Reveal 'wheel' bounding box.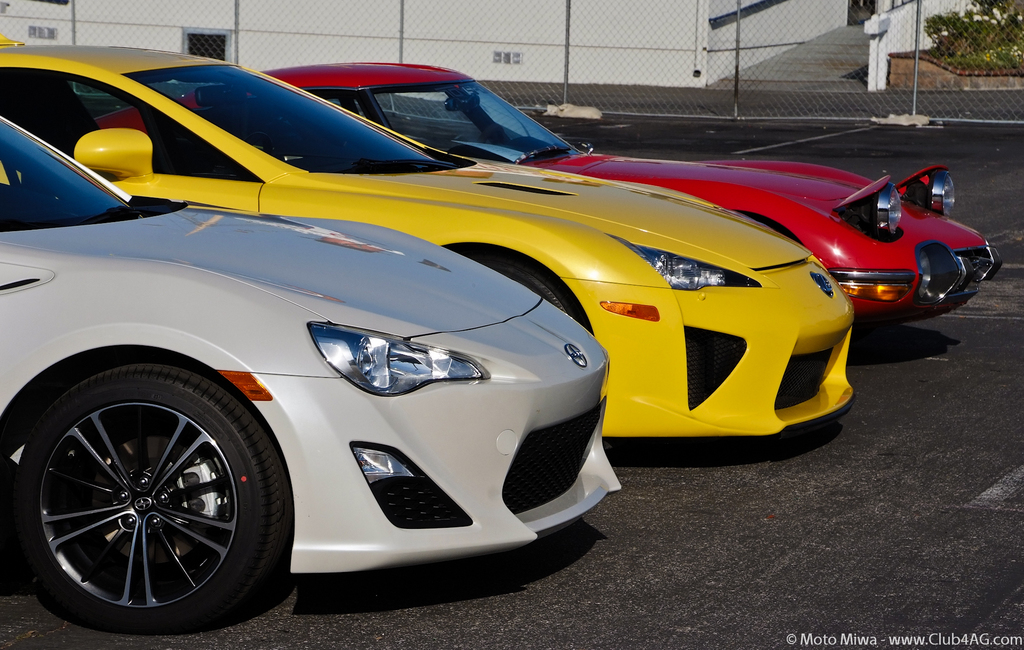
Revealed: l=9, t=361, r=291, b=636.
